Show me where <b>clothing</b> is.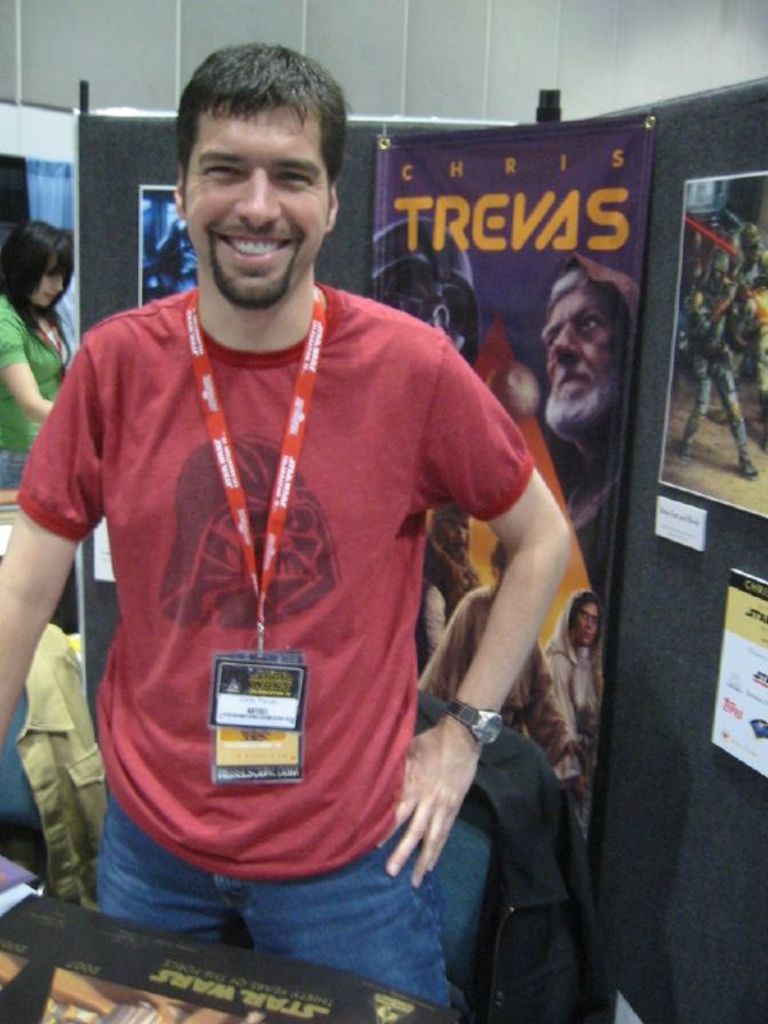
<b>clothing</b> is at l=416, t=584, r=572, b=785.
